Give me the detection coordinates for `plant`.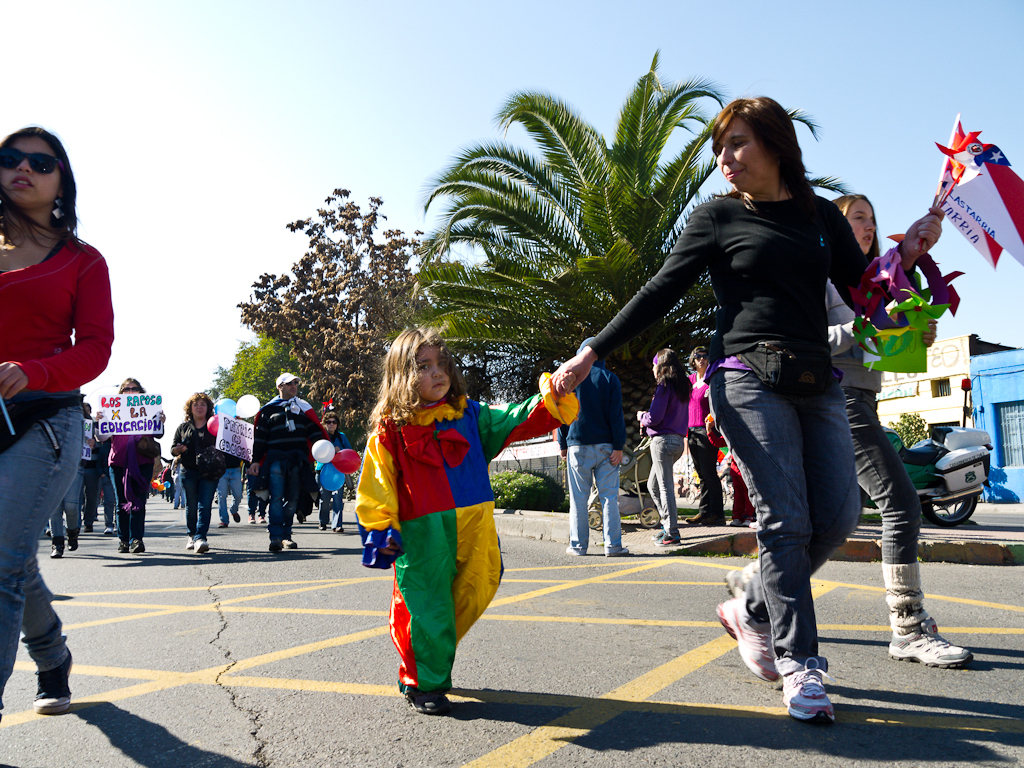
[487, 468, 561, 507].
